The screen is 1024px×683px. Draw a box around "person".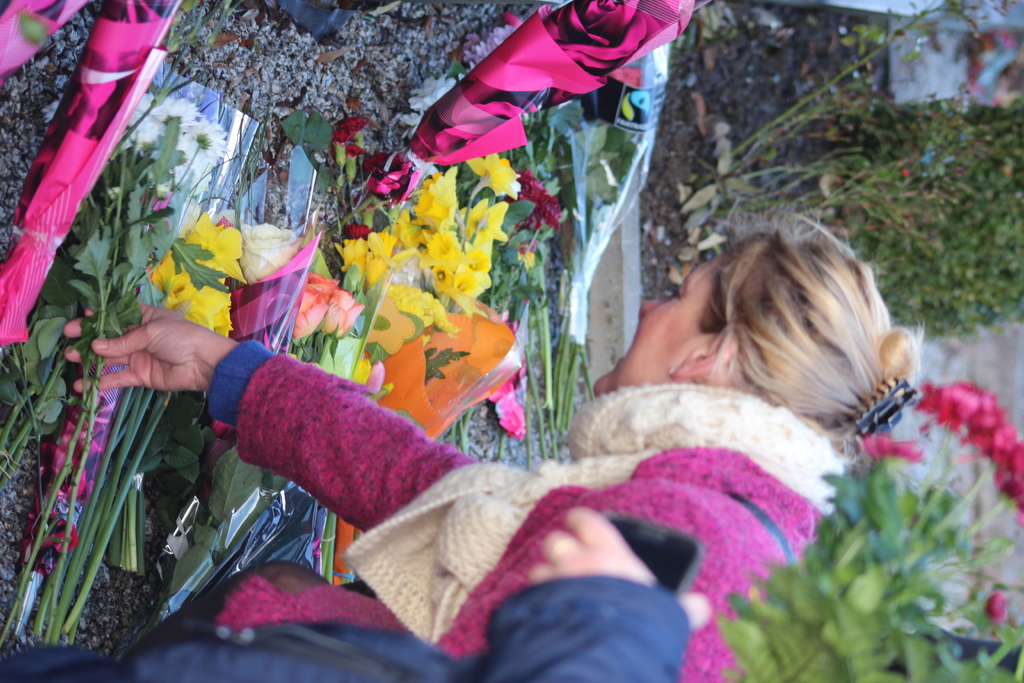
<box>0,502,723,678</box>.
